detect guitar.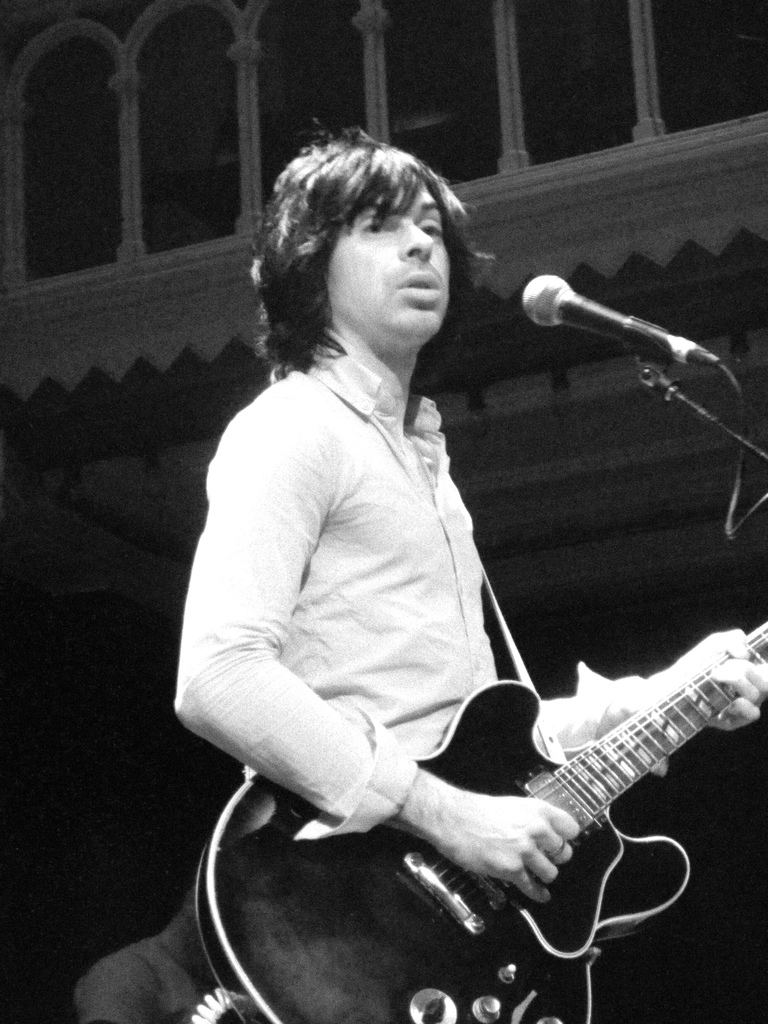
Detected at x1=227, y1=641, x2=767, y2=962.
